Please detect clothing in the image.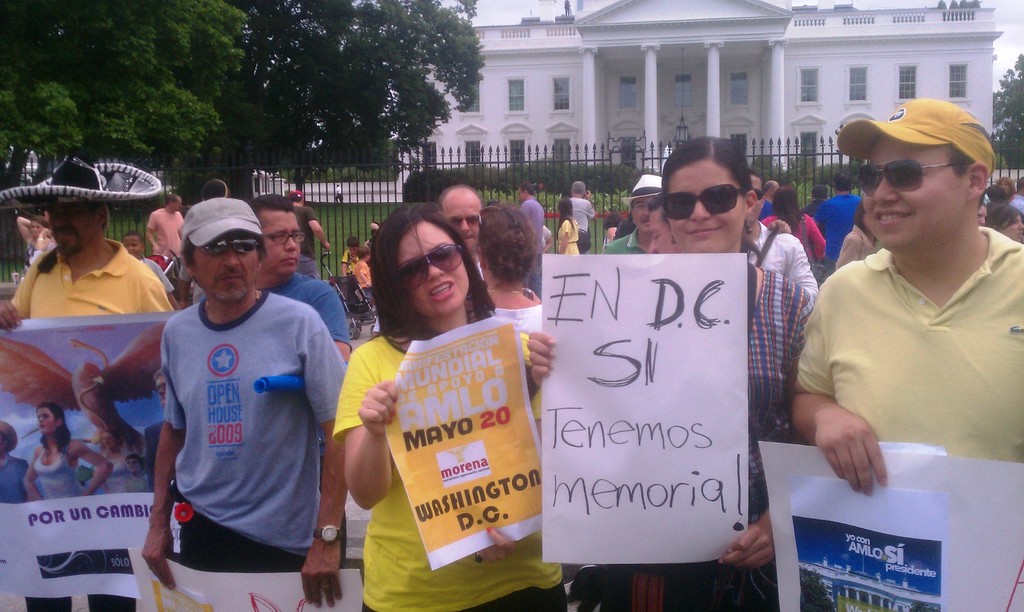
330:330:579:611.
